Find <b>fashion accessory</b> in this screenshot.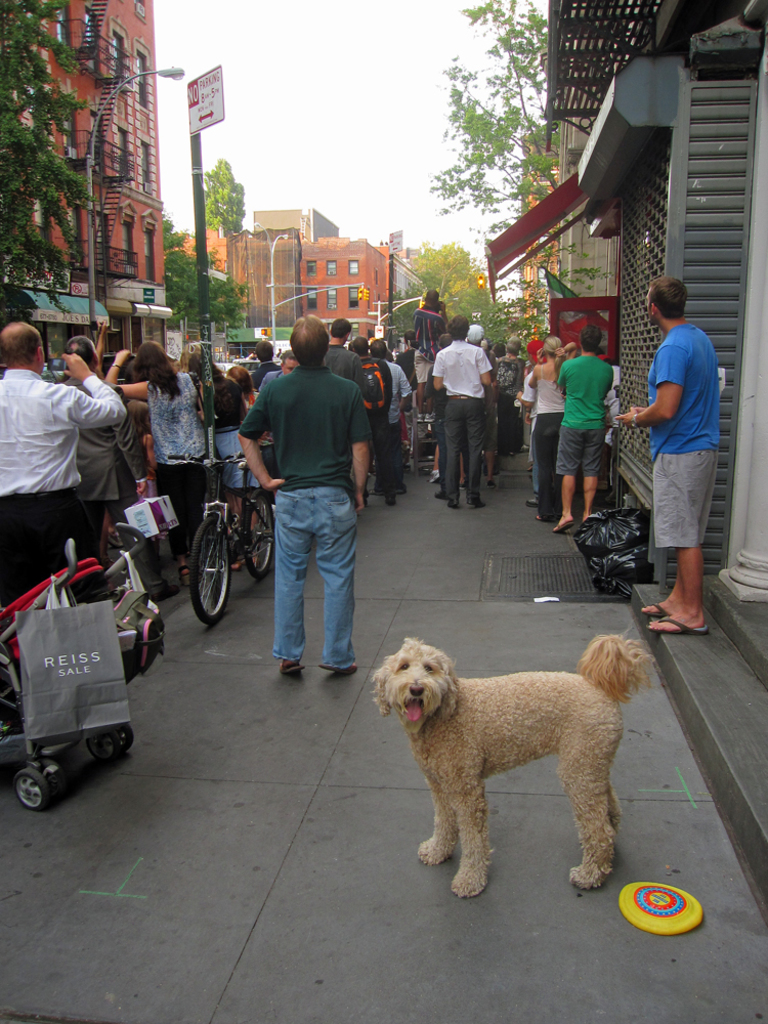
The bounding box for <b>fashion accessory</b> is {"left": 520, "top": 336, "right": 552, "bottom": 367}.
